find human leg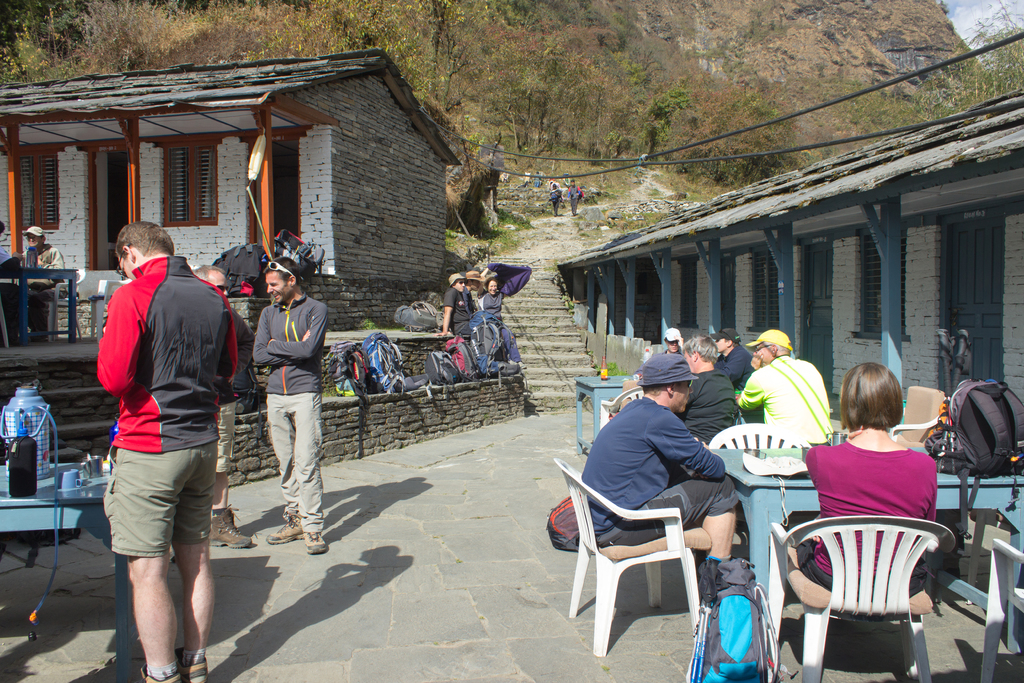
l=108, t=429, r=196, b=682
